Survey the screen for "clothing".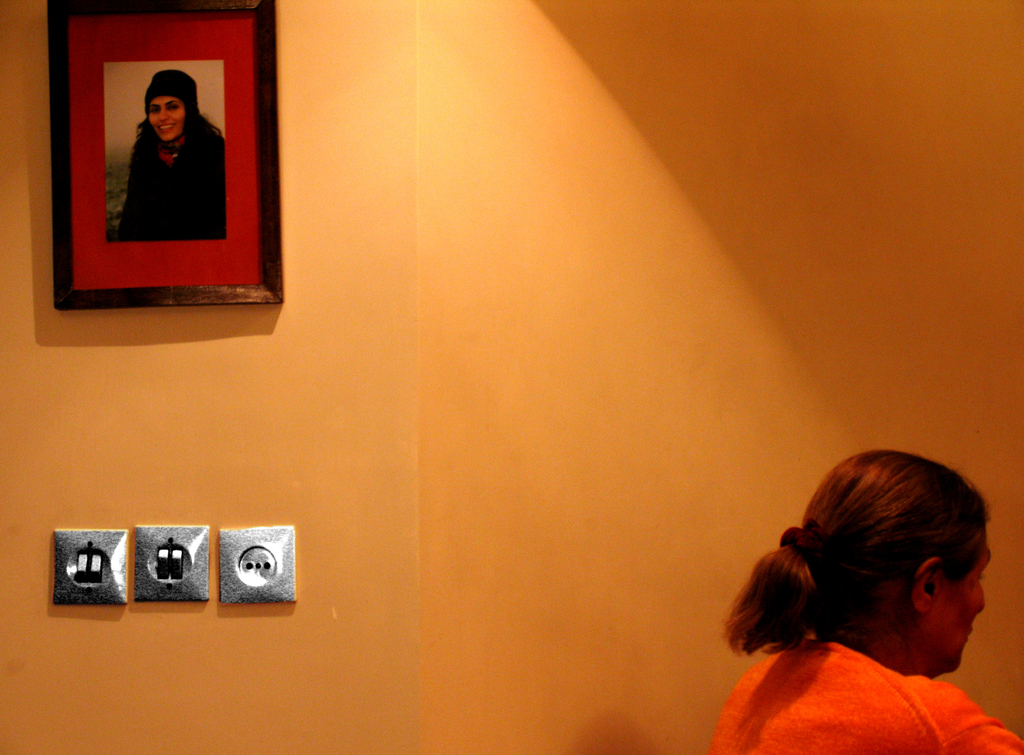
Survey found: (119,124,225,241).
